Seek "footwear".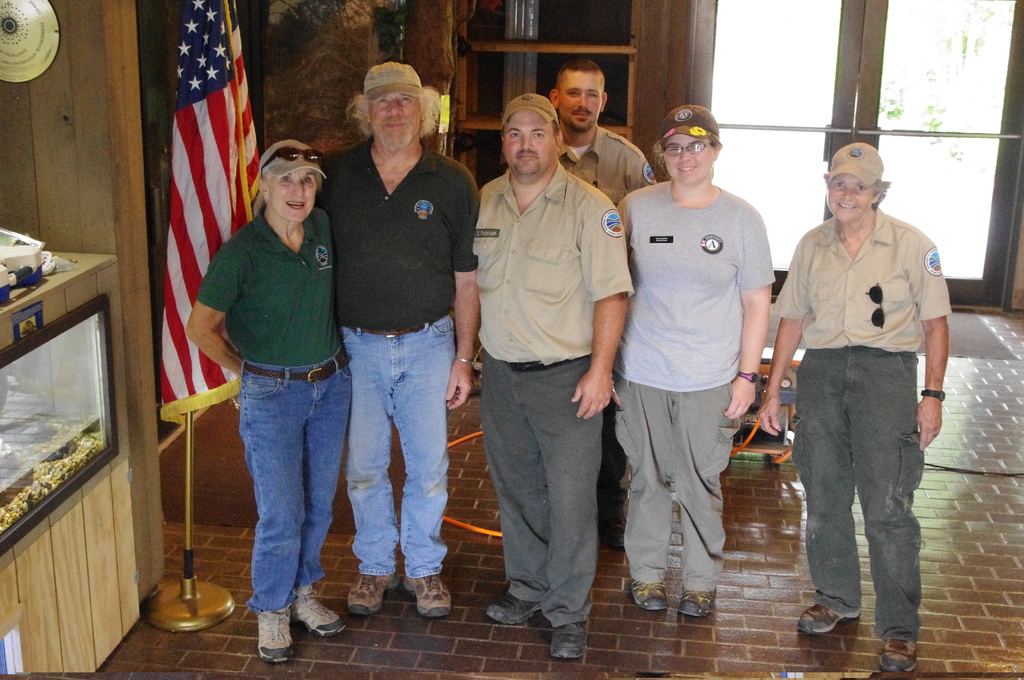
rect(543, 620, 588, 660).
